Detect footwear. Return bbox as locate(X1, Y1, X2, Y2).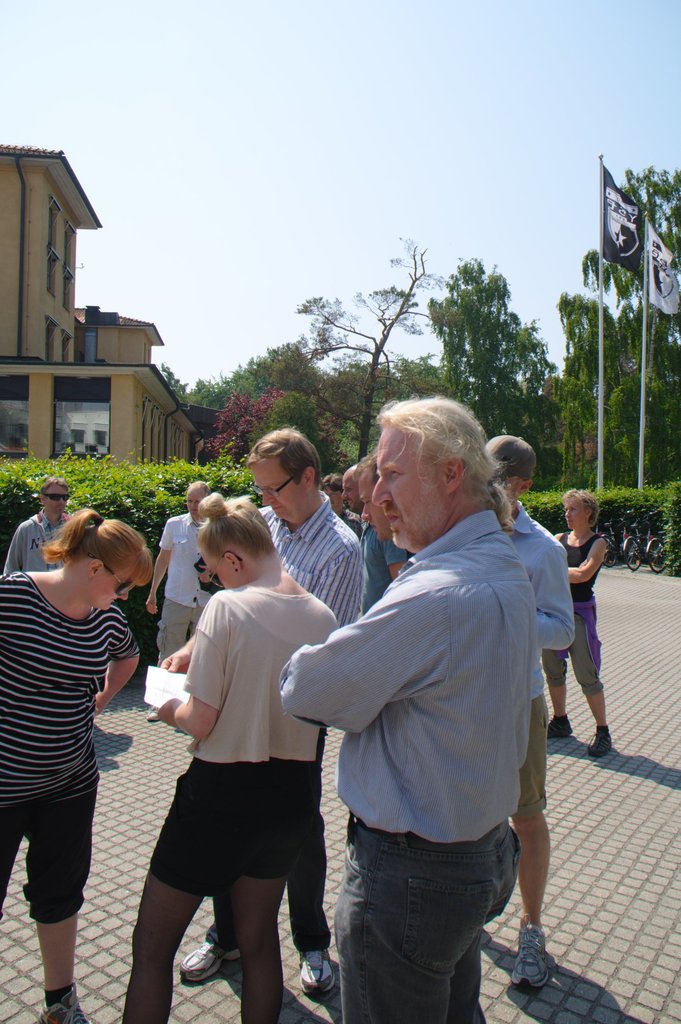
locate(35, 982, 92, 1023).
